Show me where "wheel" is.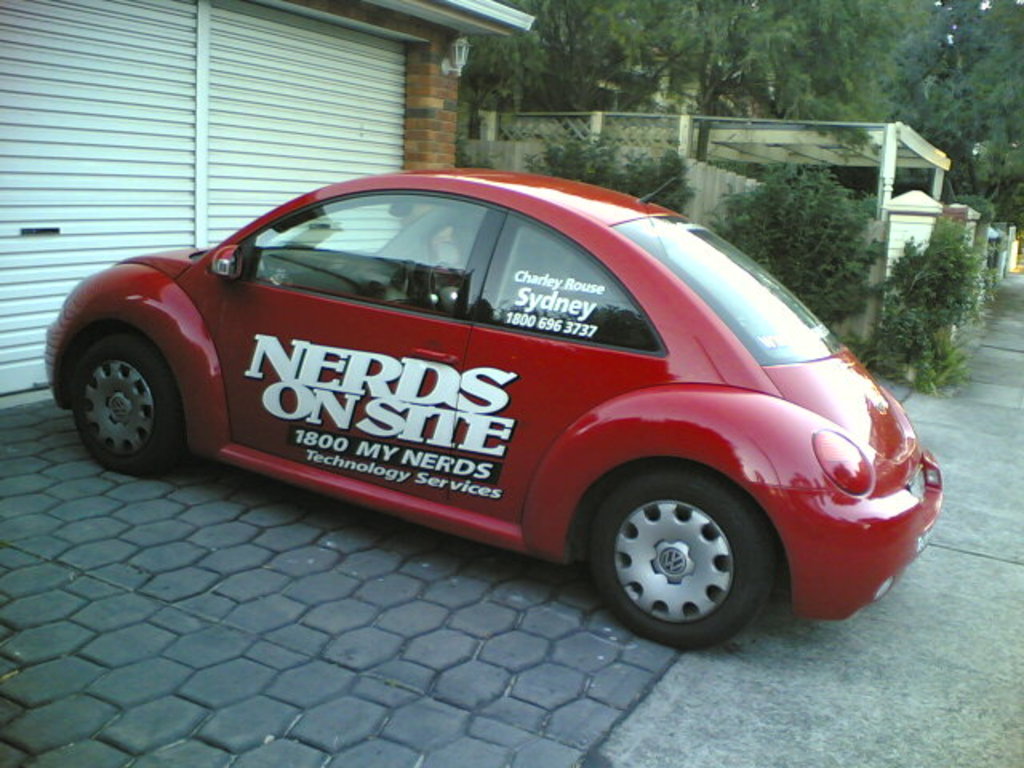
"wheel" is at (x1=75, y1=336, x2=184, y2=475).
